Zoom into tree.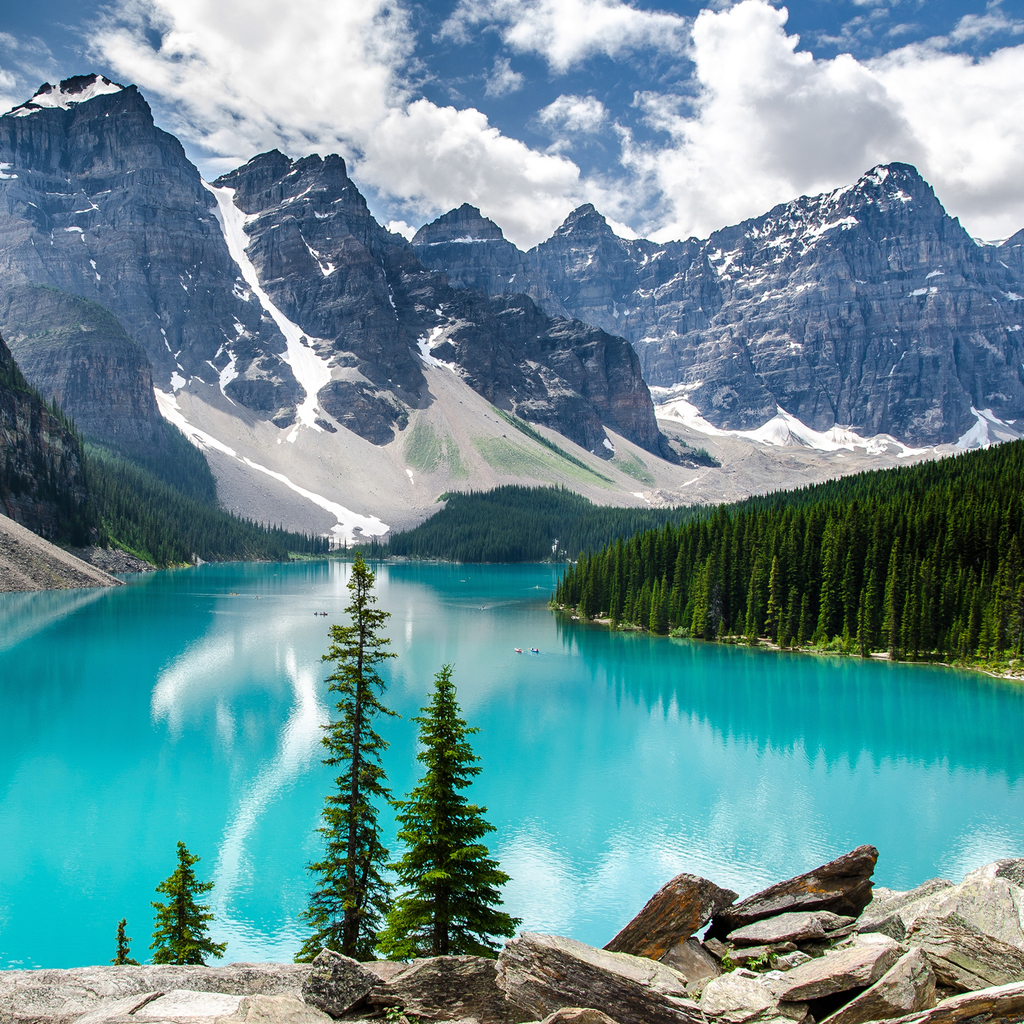
Zoom target: (148,844,225,968).
